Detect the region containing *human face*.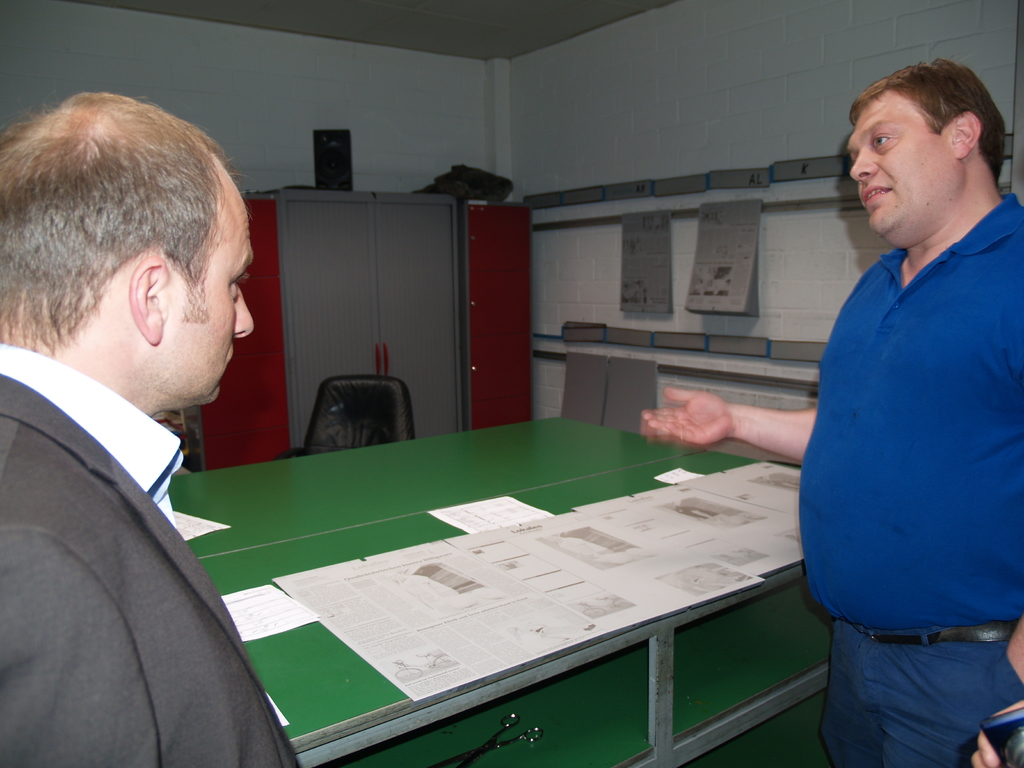
box(166, 162, 250, 393).
